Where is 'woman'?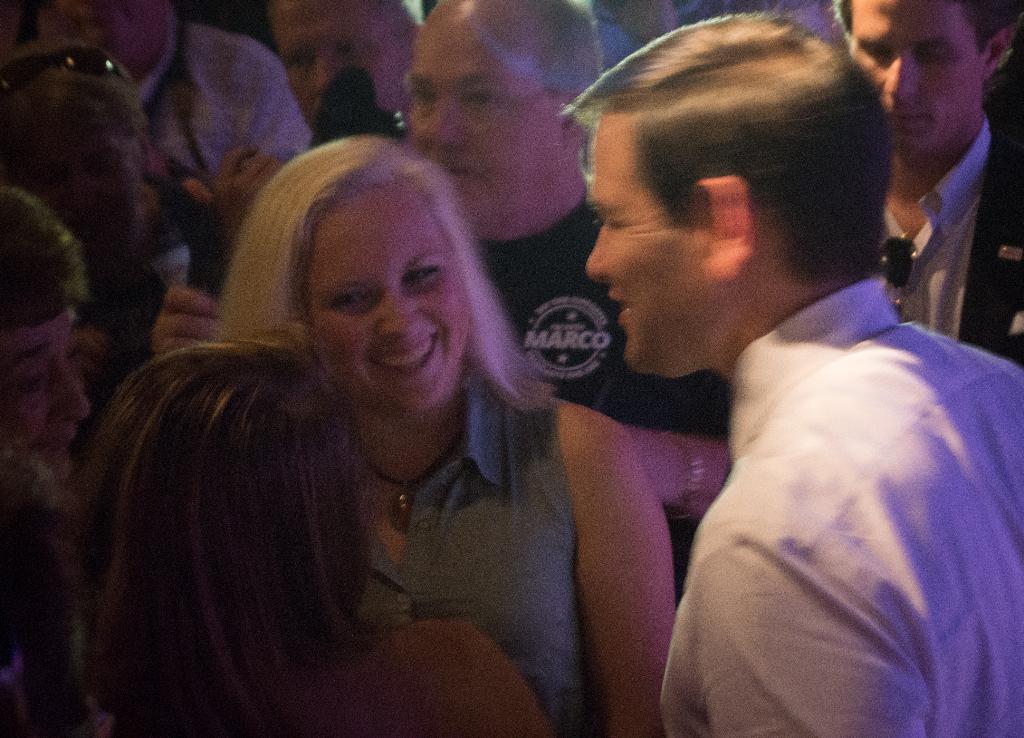
<bbox>70, 318, 556, 737</bbox>.
